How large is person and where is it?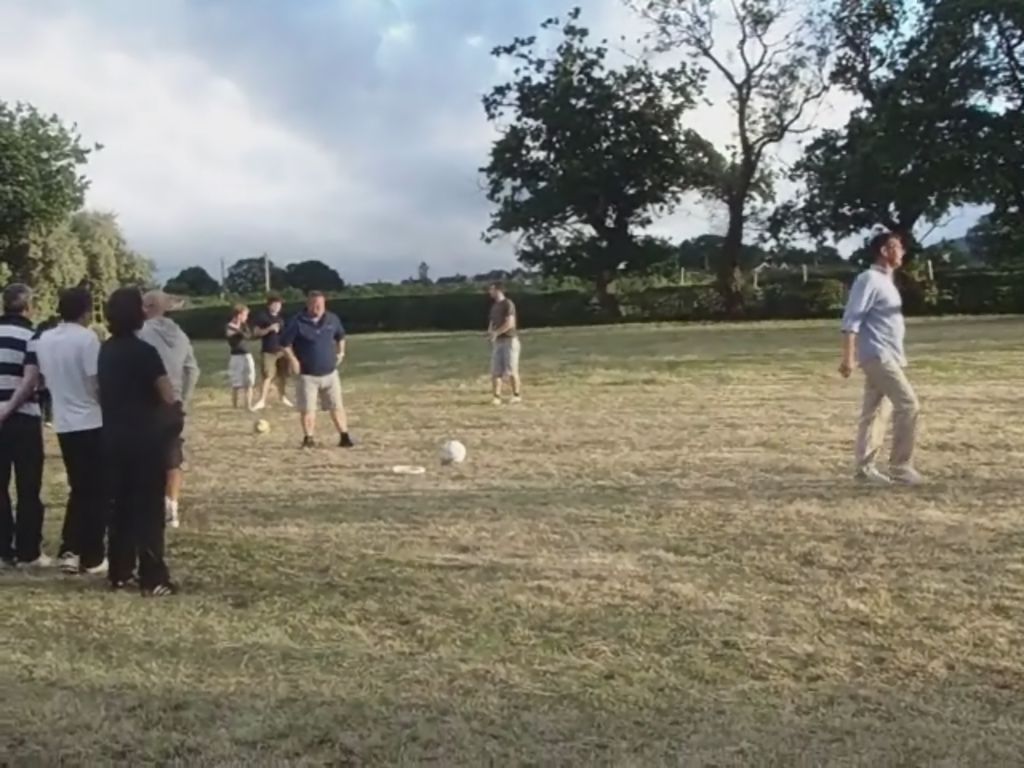
Bounding box: crop(96, 290, 187, 590).
